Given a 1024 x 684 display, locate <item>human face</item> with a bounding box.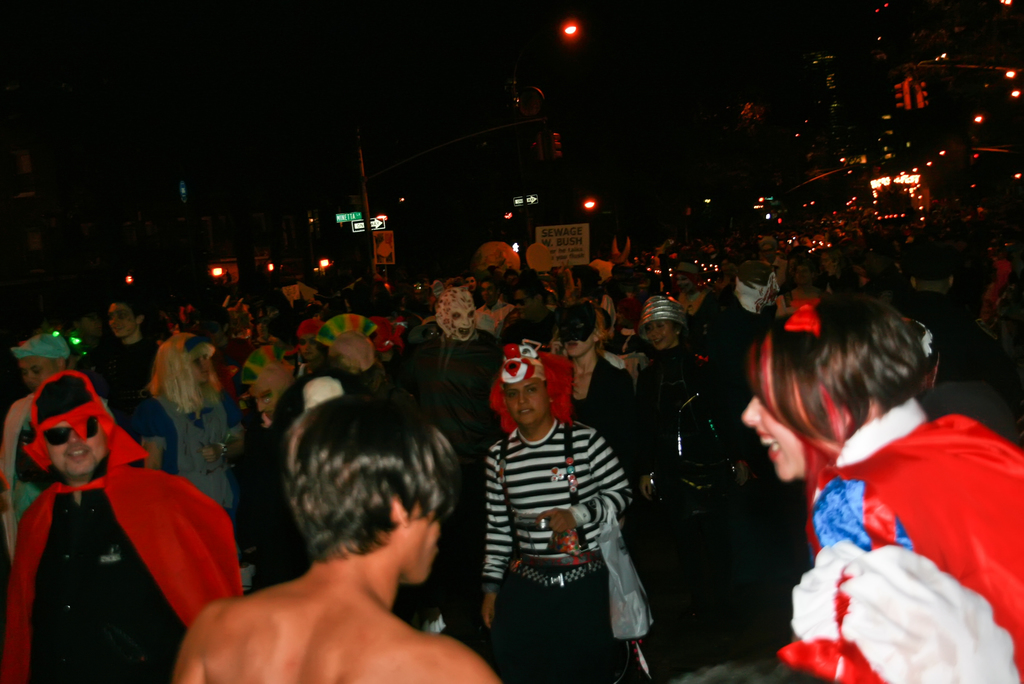
Located: <bbox>79, 314, 95, 339</bbox>.
